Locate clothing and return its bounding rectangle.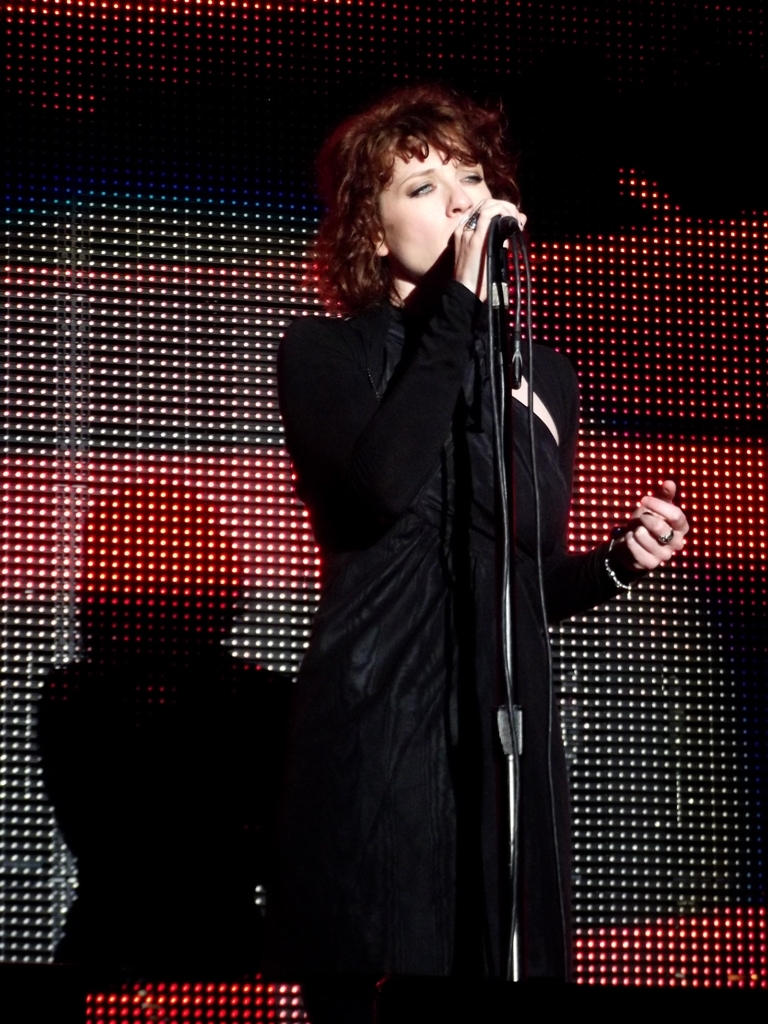
(276,250,645,1023).
